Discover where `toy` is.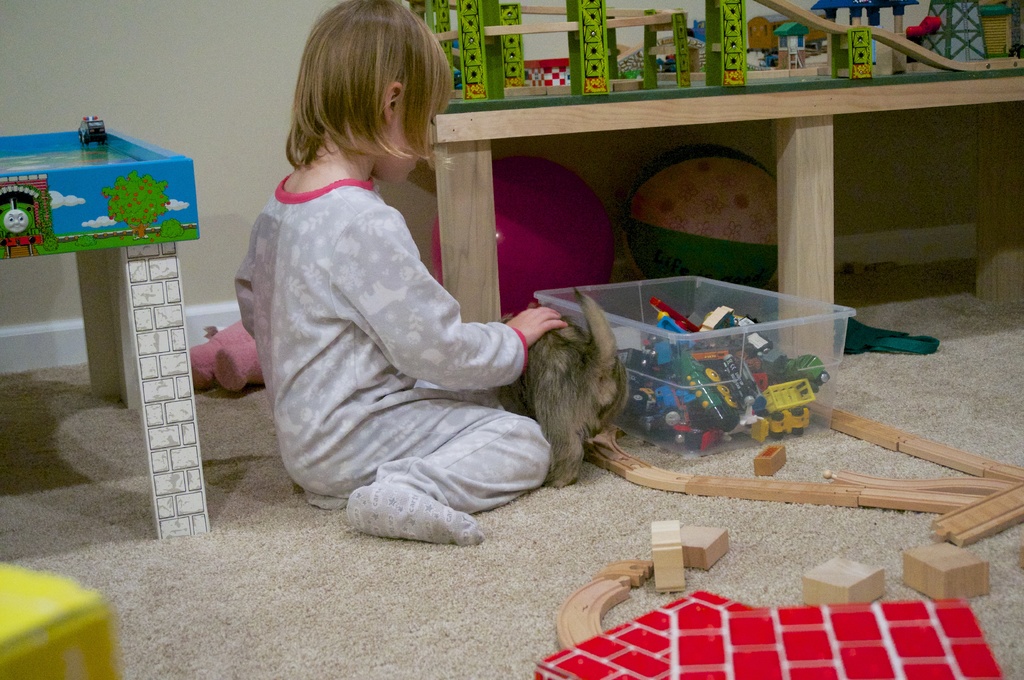
Discovered at 433:0:455:63.
